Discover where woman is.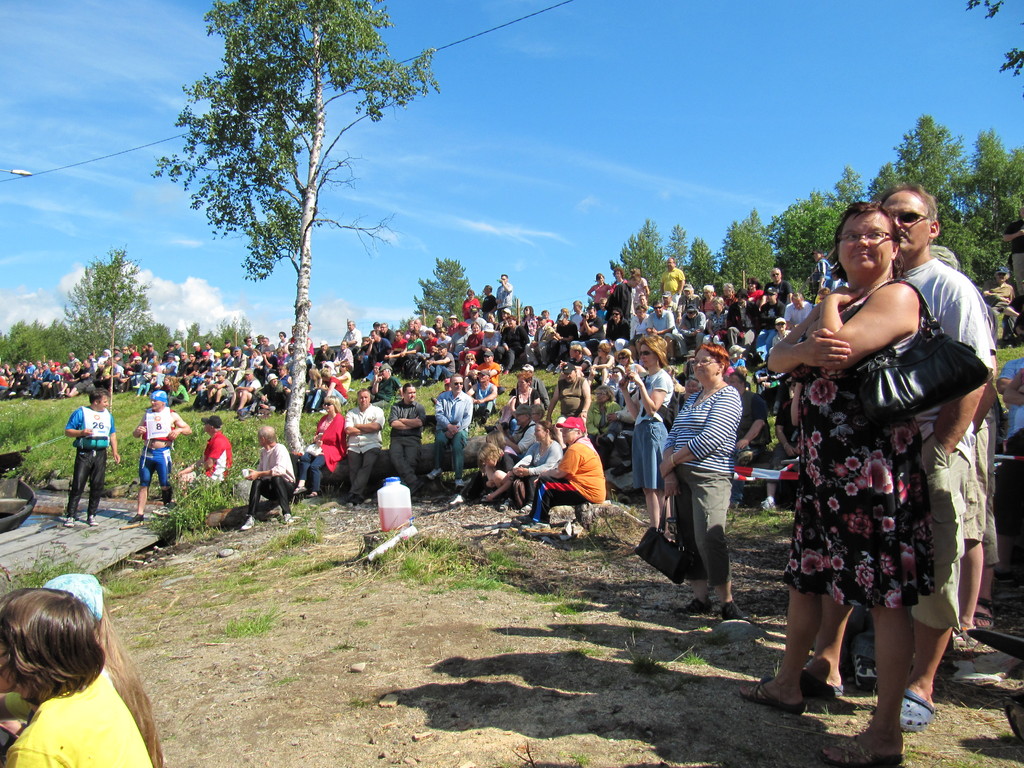
Discovered at 977/265/1016/308.
